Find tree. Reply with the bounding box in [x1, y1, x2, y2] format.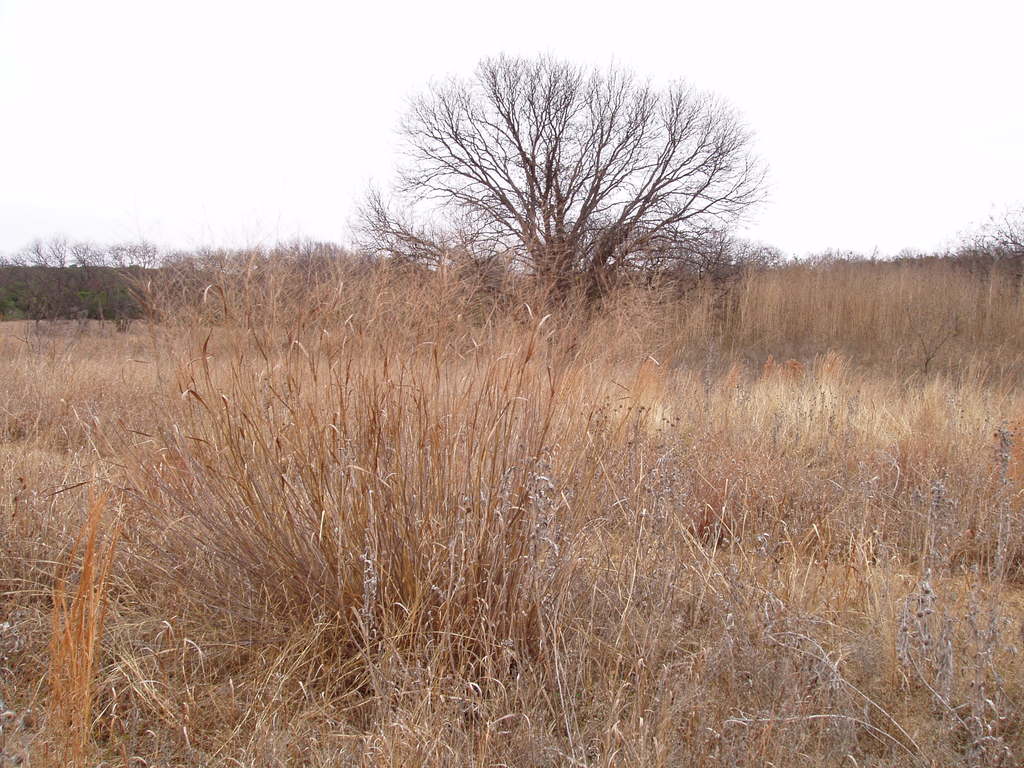
[940, 204, 1023, 289].
